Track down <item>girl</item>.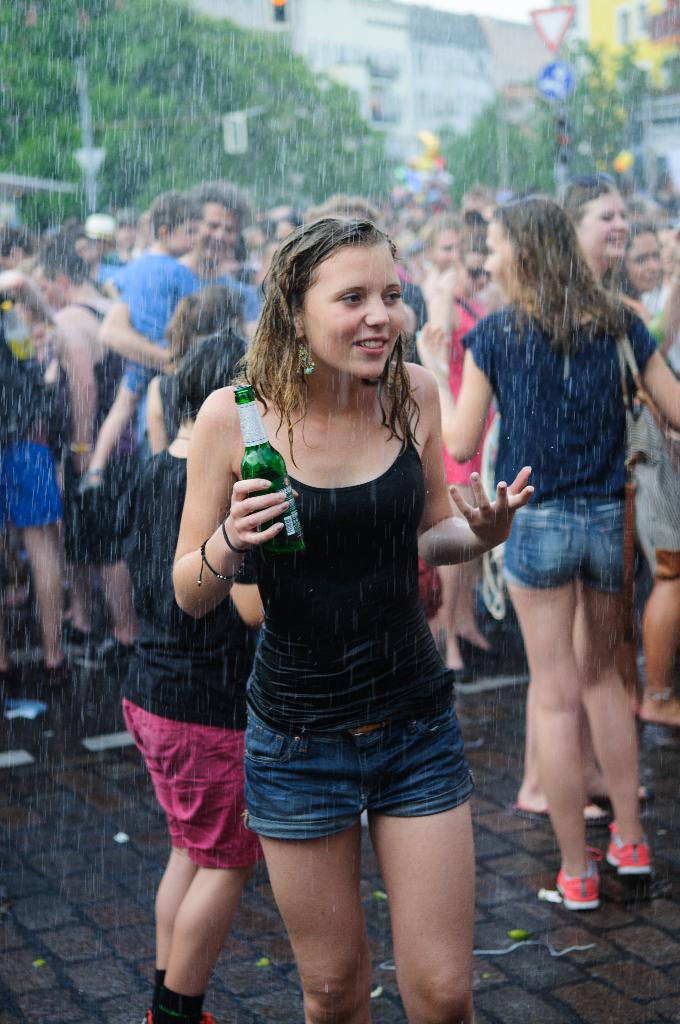
Tracked to [610,223,660,300].
